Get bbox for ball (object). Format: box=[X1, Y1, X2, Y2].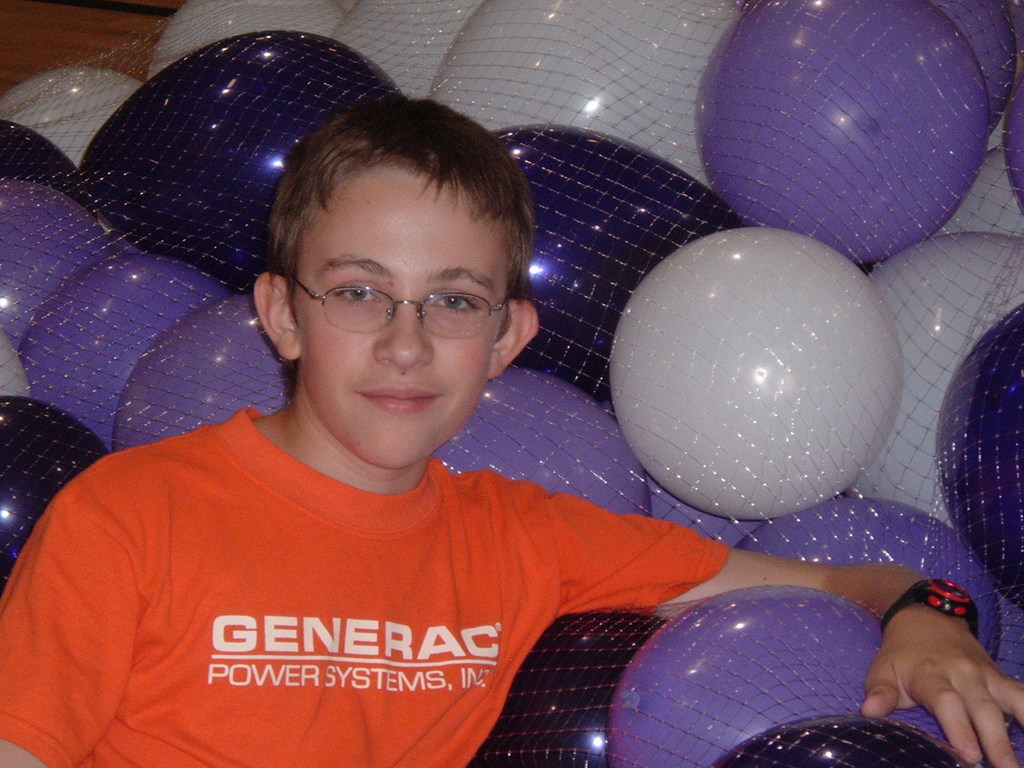
box=[71, 26, 399, 279].
